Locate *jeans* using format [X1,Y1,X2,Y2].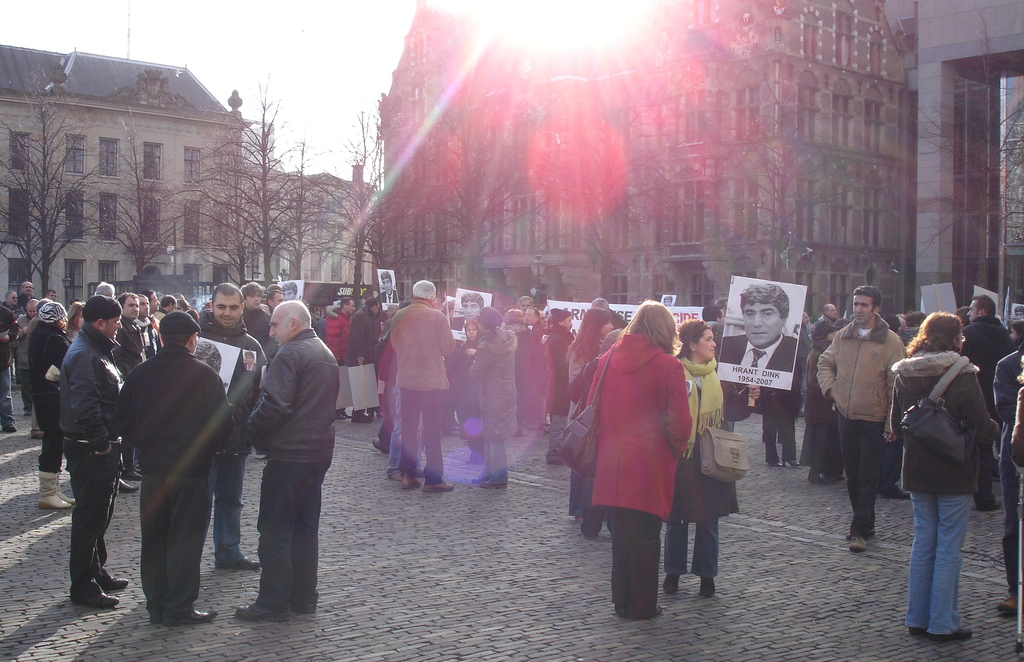
[765,390,797,460].
